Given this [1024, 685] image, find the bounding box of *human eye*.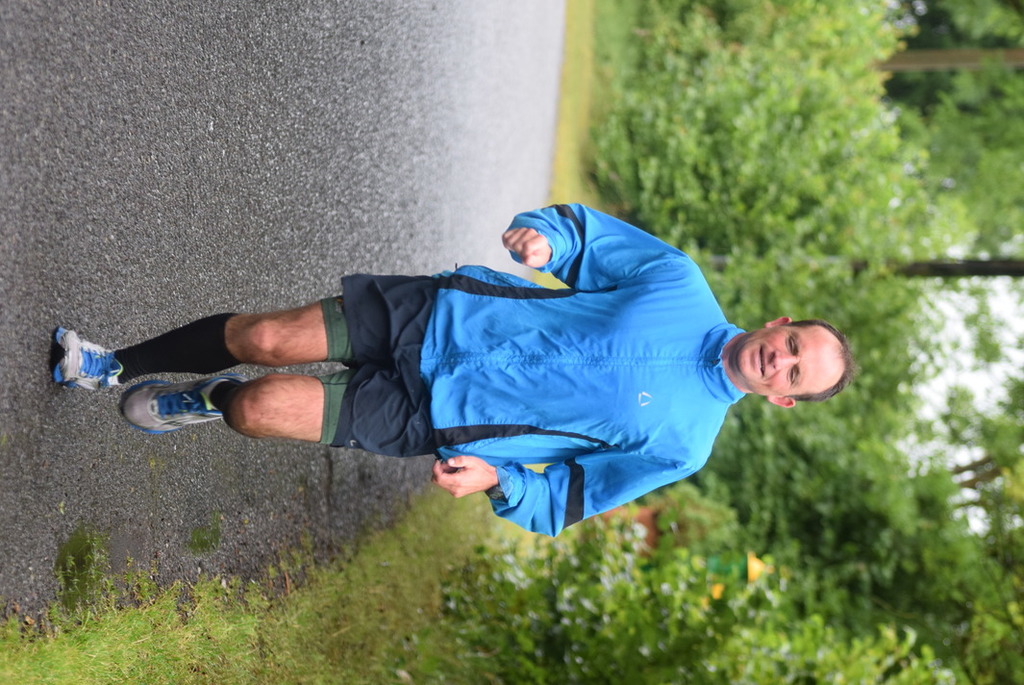
787, 333, 797, 358.
